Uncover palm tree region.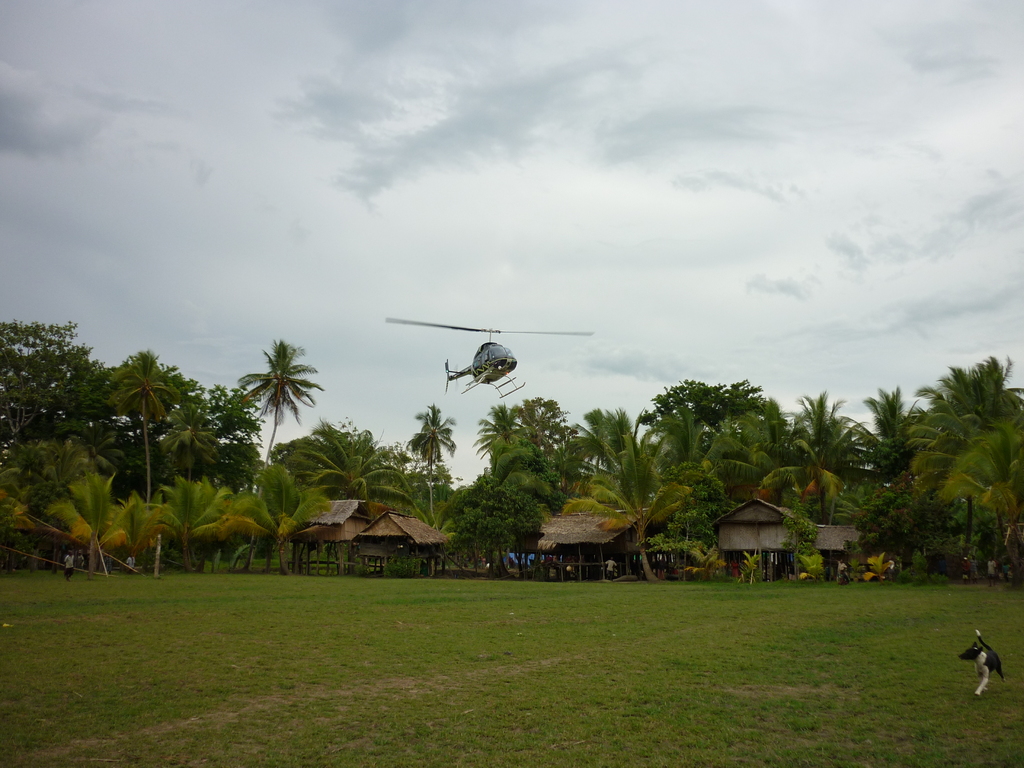
Uncovered: crop(116, 348, 180, 499).
